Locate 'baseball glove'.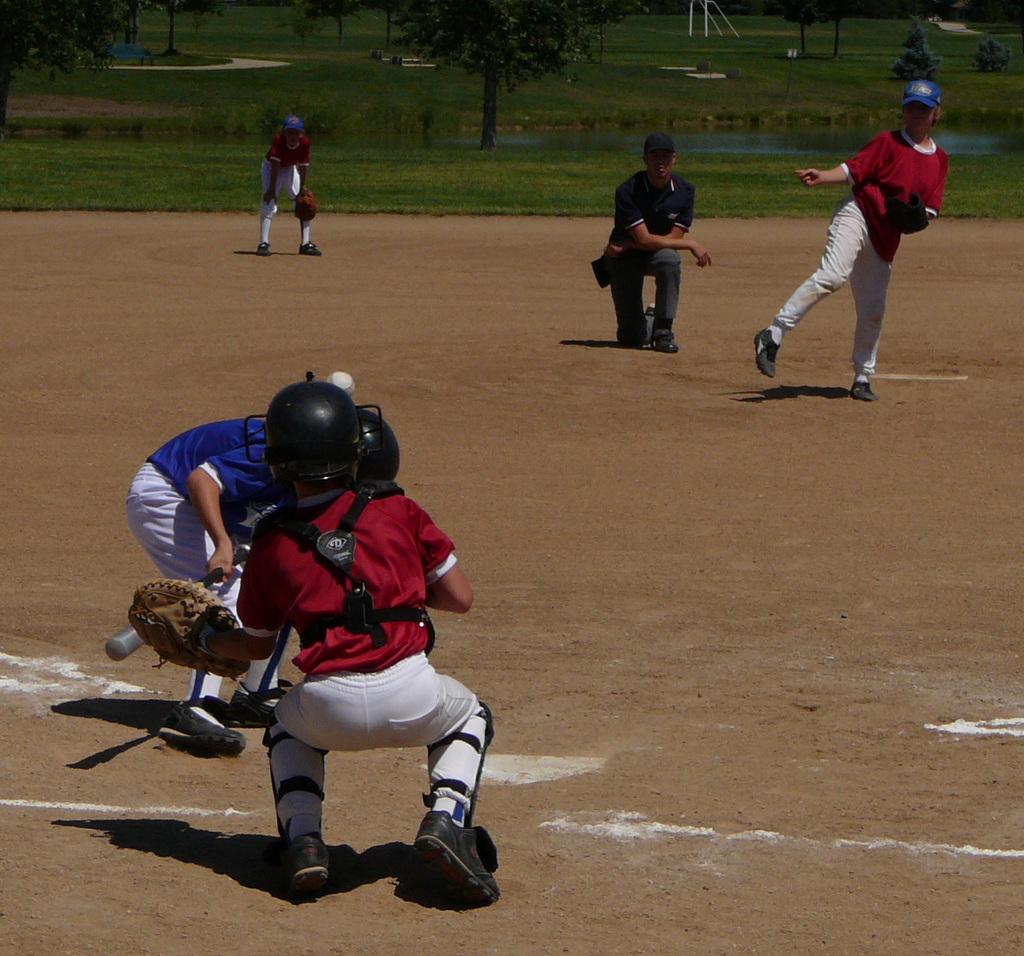
Bounding box: x1=129, y1=576, x2=255, y2=682.
